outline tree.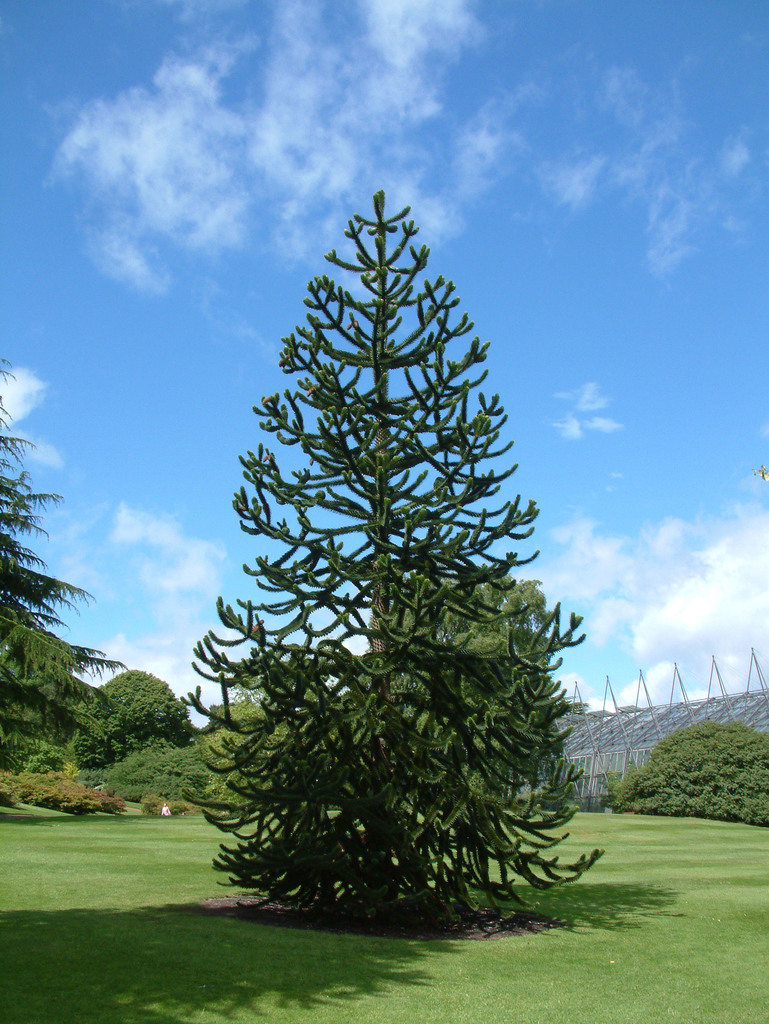
Outline: region(0, 349, 120, 781).
